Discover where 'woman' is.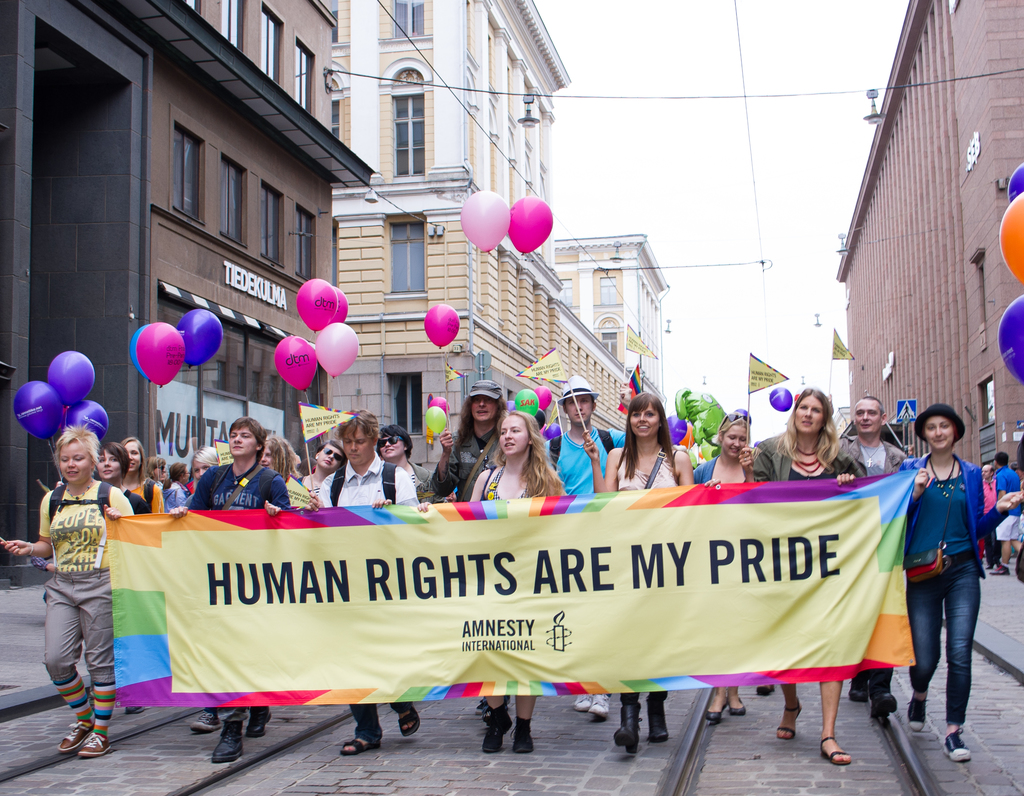
Discovered at pyautogui.locateOnScreen(377, 422, 438, 493).
